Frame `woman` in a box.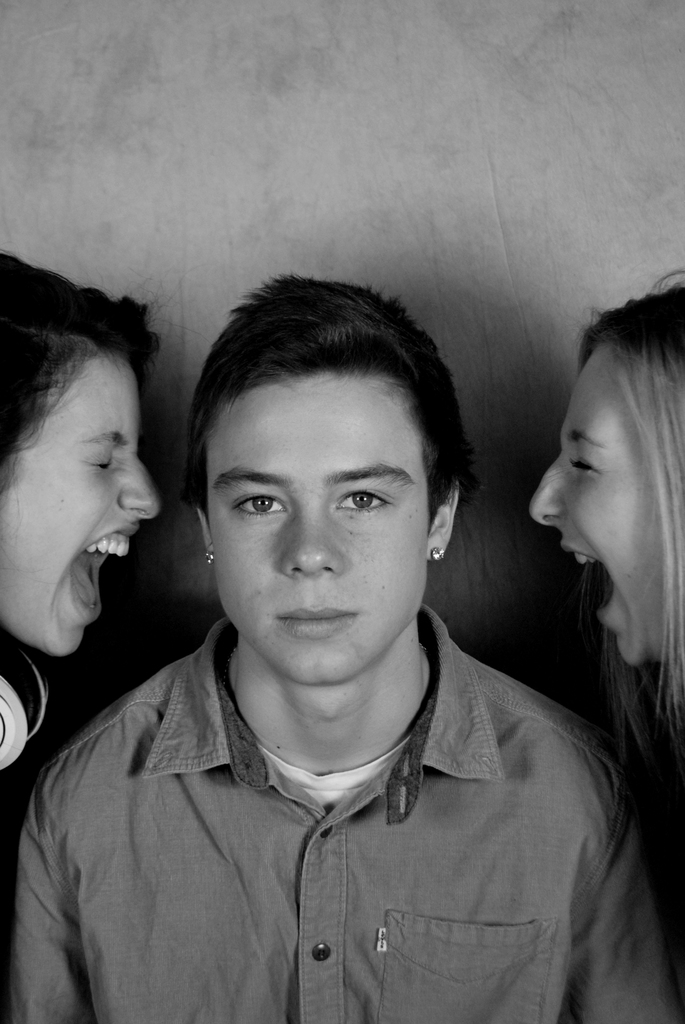
0, 252, 167, 819.
